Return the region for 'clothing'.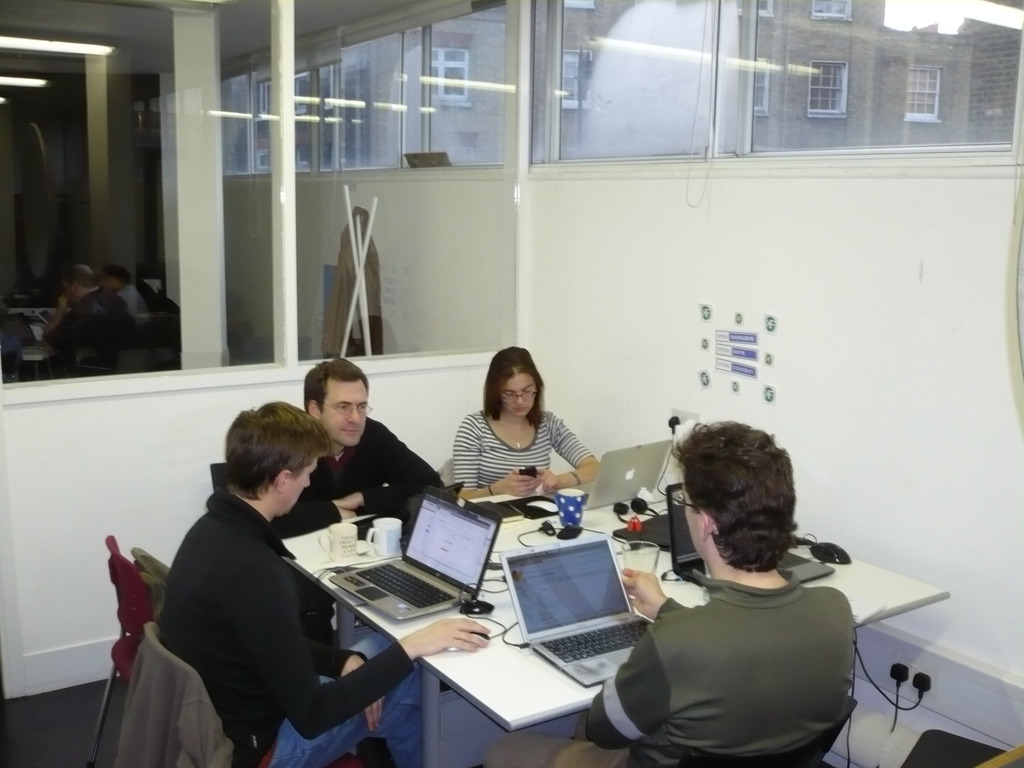
select_region(261, 413, 447, 536).
